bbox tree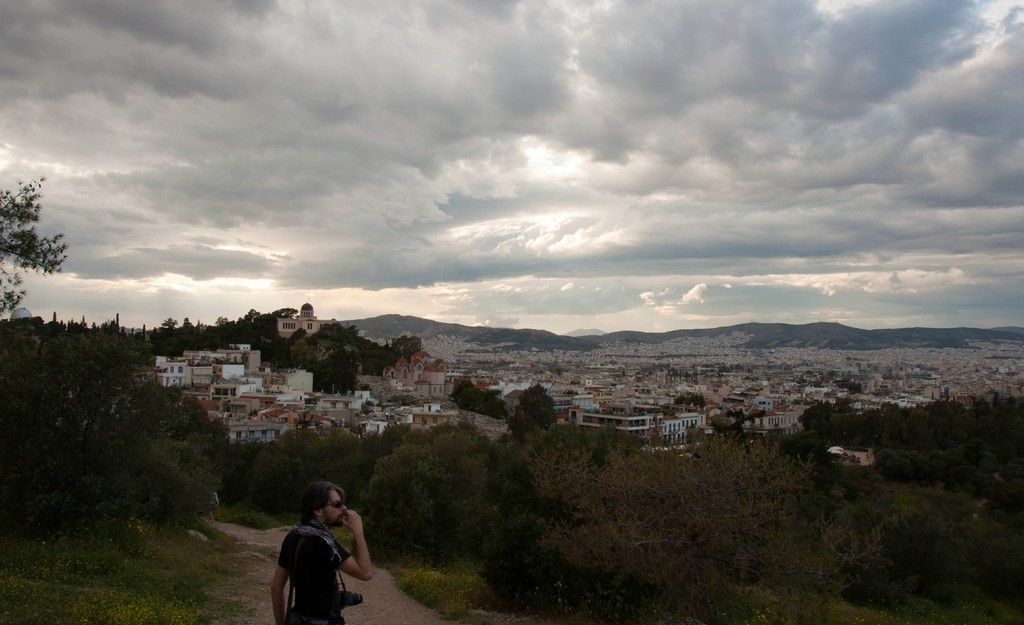
BBox(449, 376, 502, 420)
